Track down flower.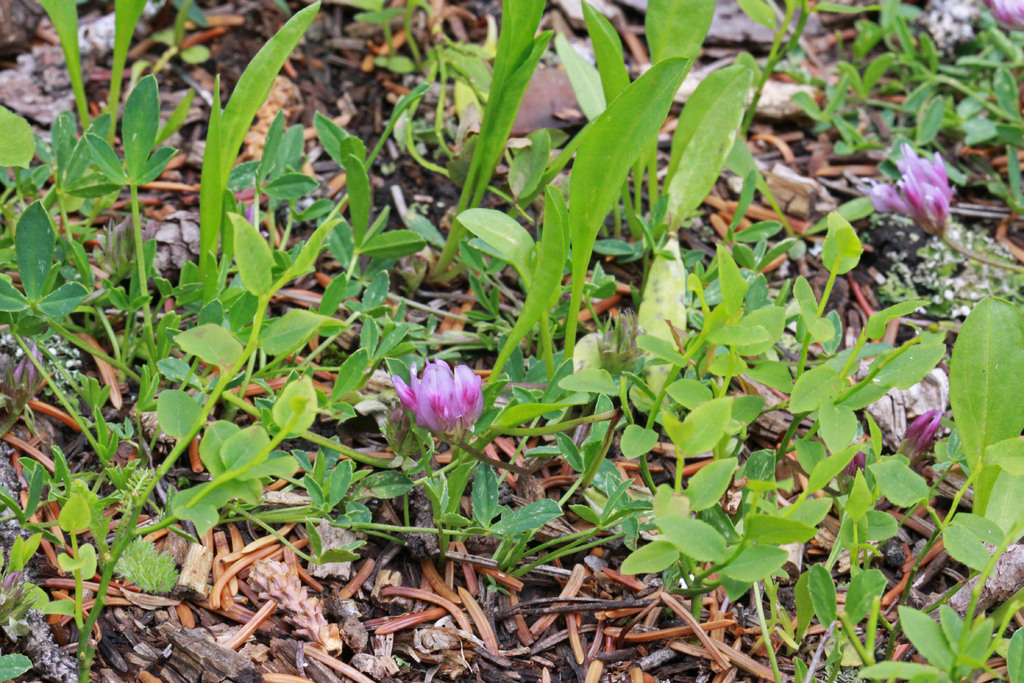
Tracked to BBox(394, 357, 484, 427).
